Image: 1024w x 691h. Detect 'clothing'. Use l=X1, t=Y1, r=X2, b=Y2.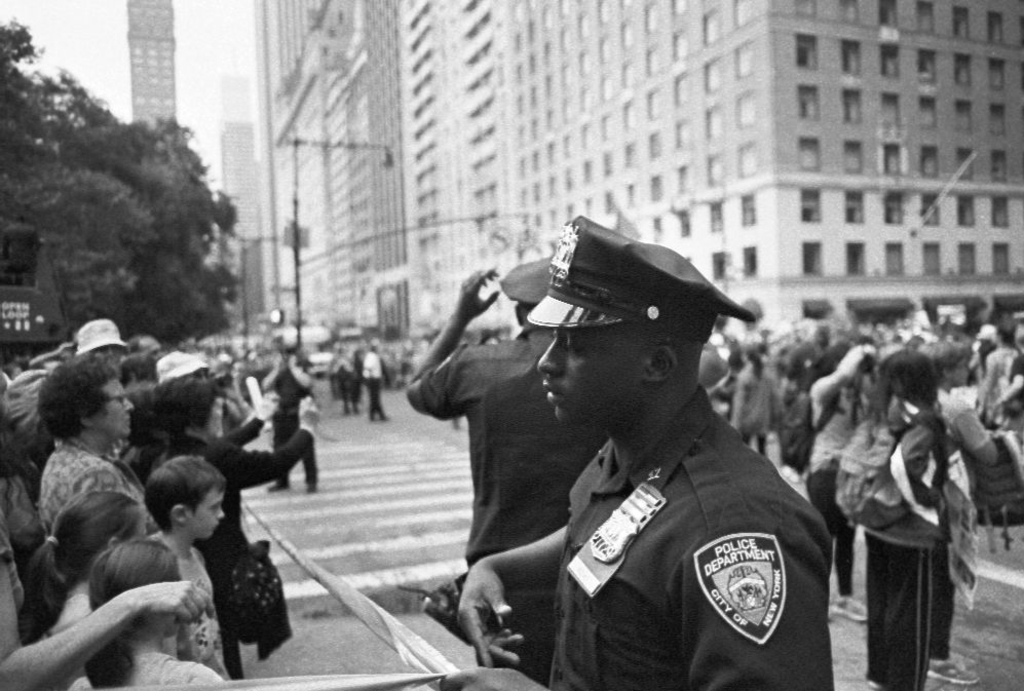
l=507, t=334, r=841, b=669.
